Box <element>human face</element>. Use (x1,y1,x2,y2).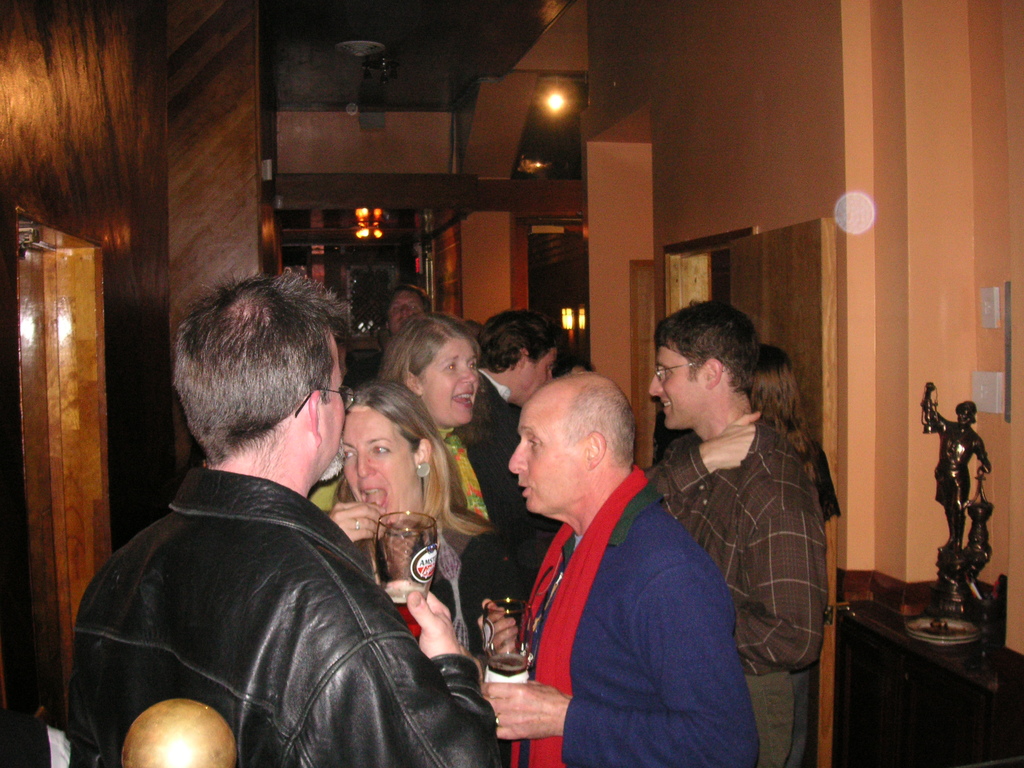
(312,346,352,509).
